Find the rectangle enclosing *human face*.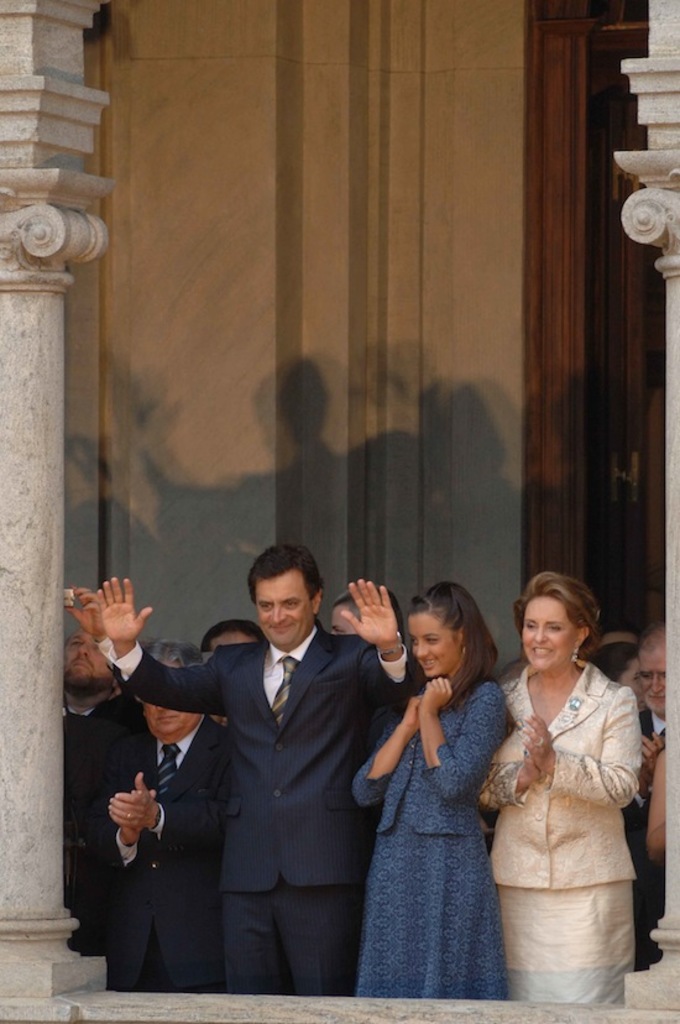
crop(634, 652, 671, 707).
